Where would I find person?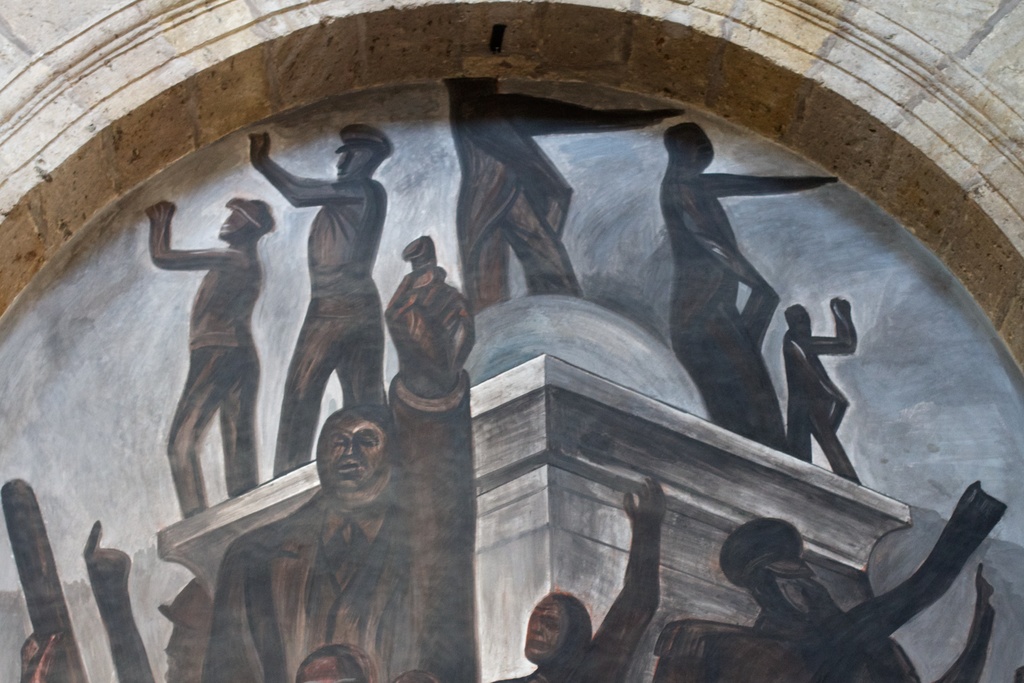
At bbox=(200, 269, 483, 682).
